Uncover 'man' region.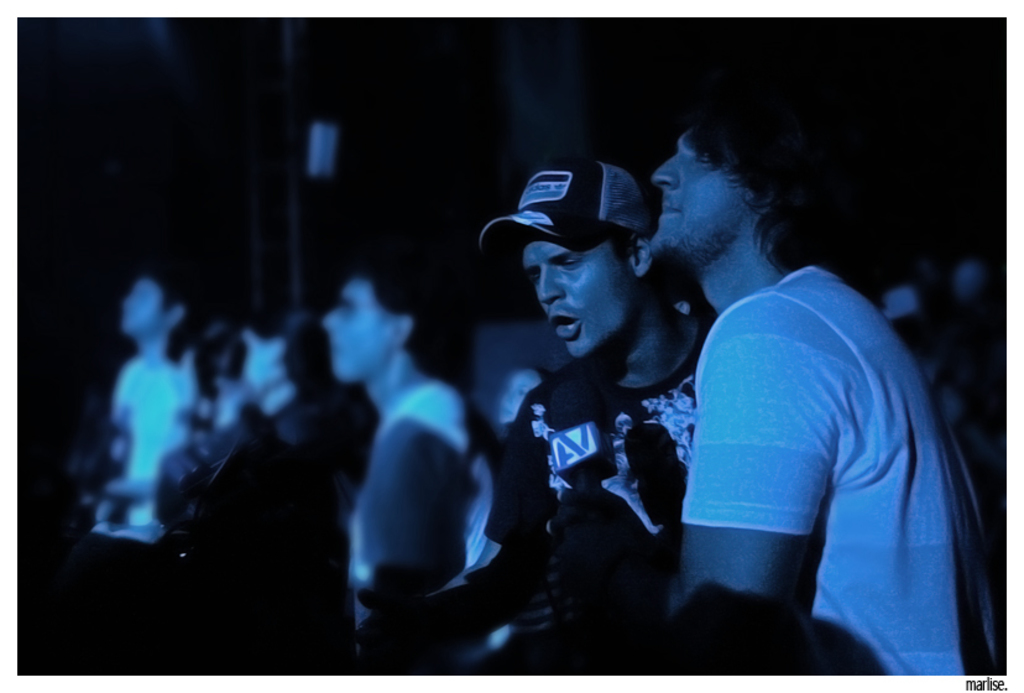
Uncovered: <box>652,88,1012,677</box>.
